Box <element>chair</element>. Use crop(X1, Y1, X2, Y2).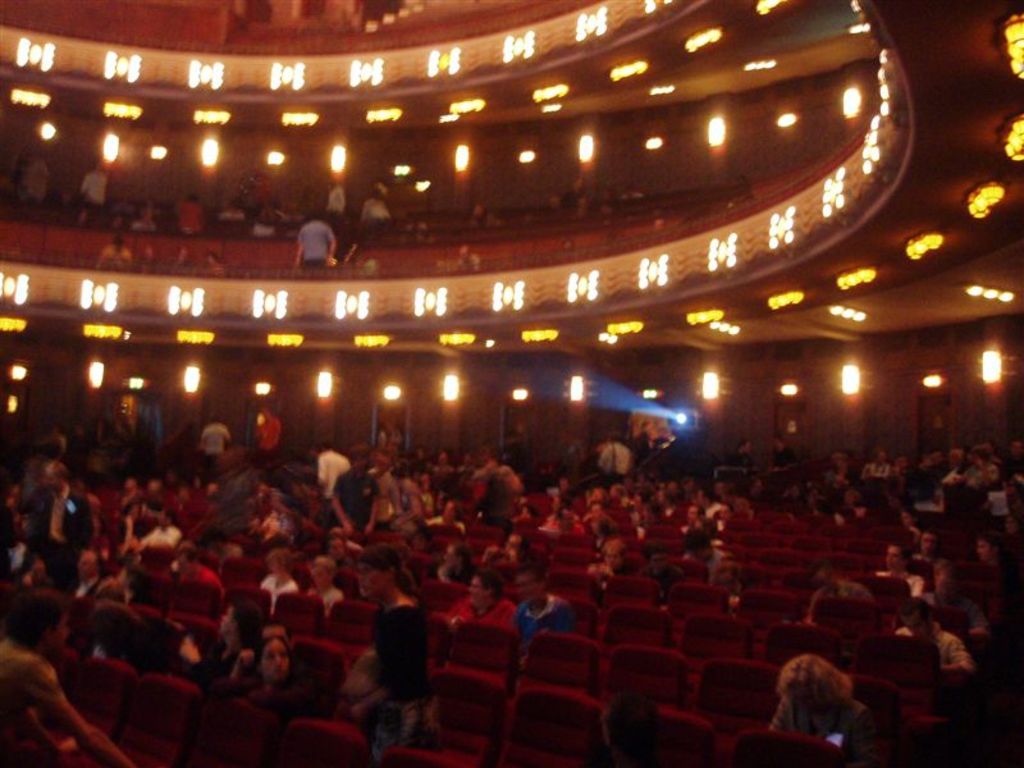
crop(174, 580, 214, 625).
